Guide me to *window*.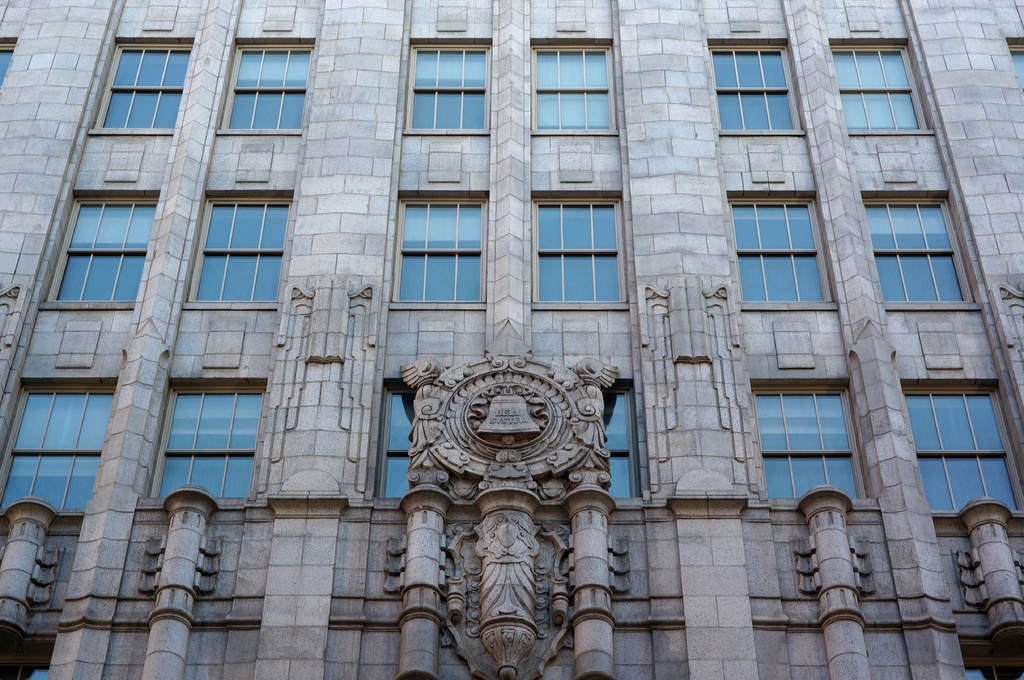
Guidance: 710,40,797,131.
